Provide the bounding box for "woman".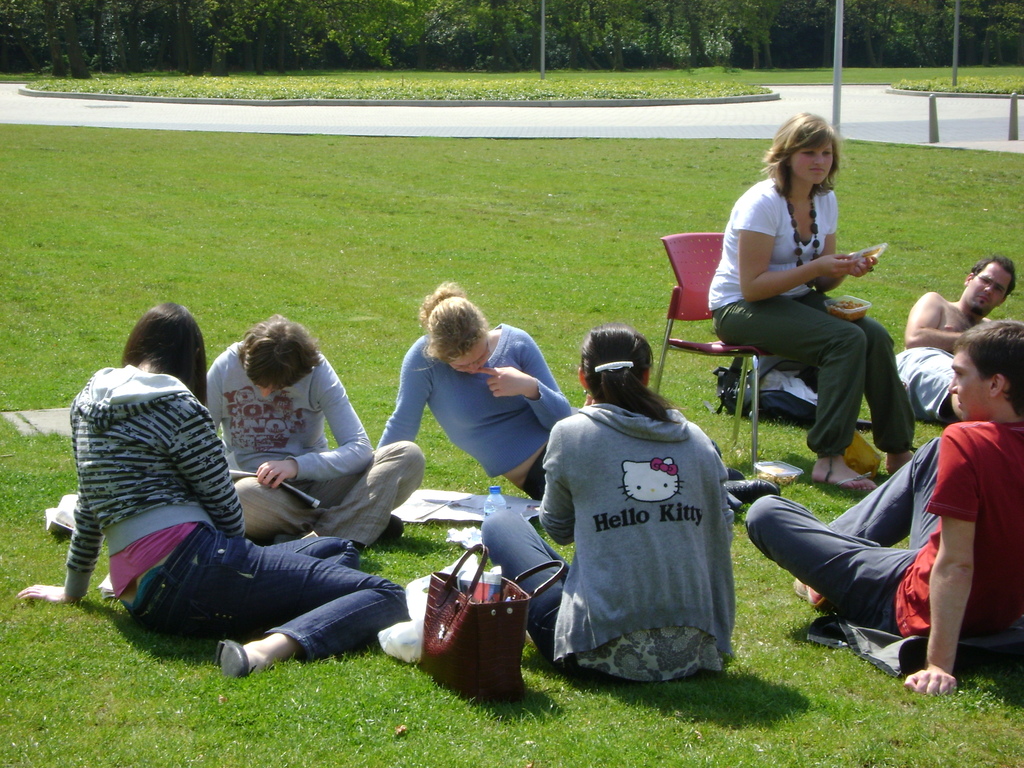
{"x1": 487, "y1": 323, "x2": 744, "y2": 687}.
